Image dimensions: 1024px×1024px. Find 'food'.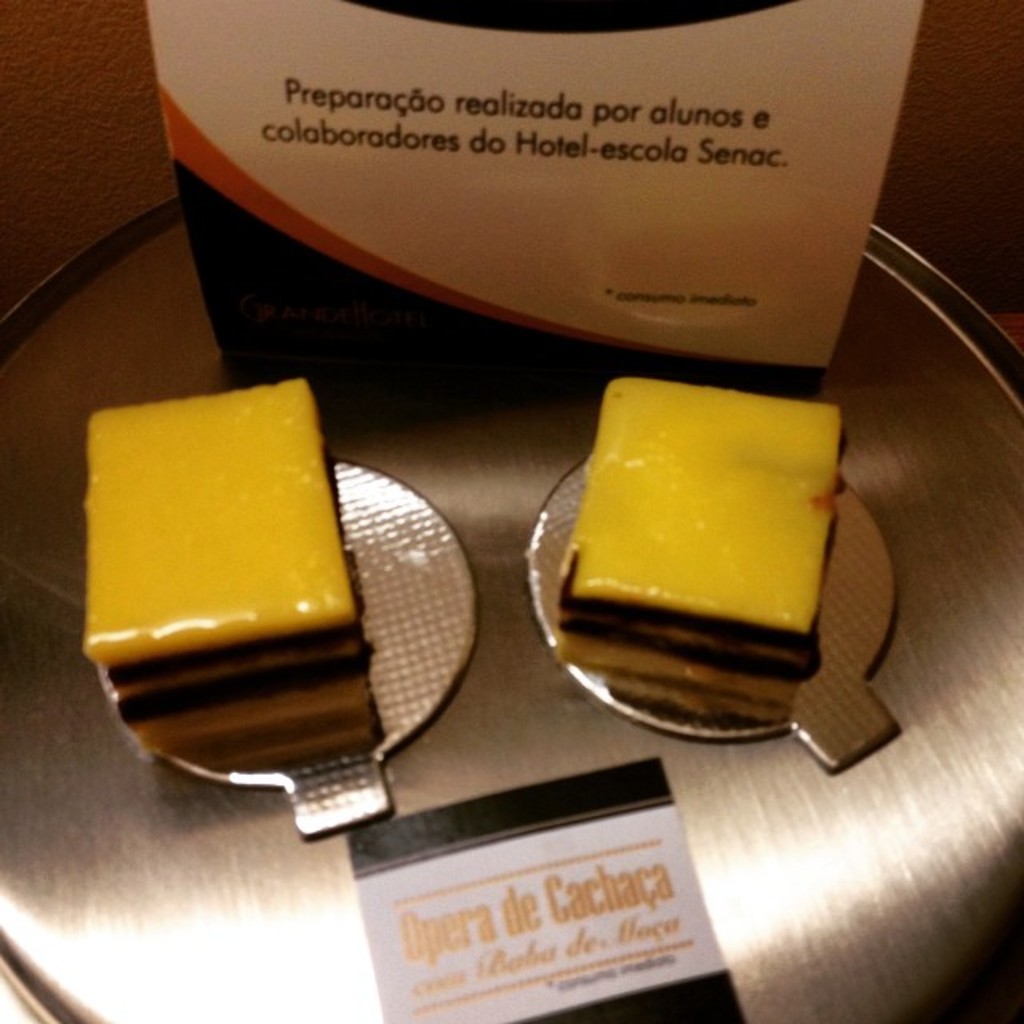
(left=78, top=371, right=368, bottom=754).
